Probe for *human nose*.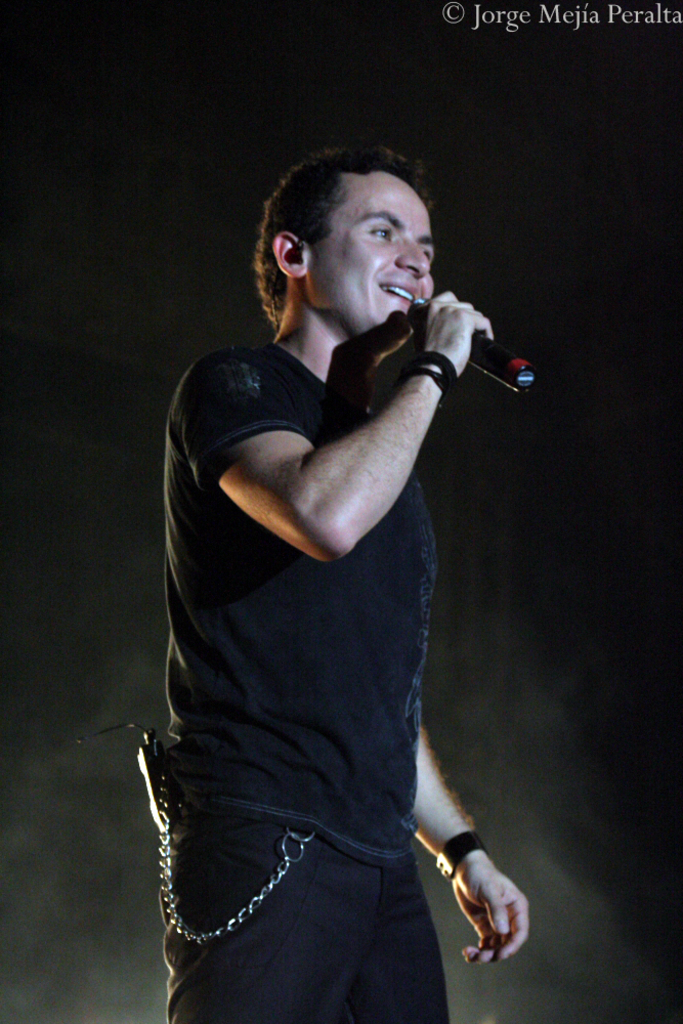
Probe result: region(399, 233, 429, 278).
